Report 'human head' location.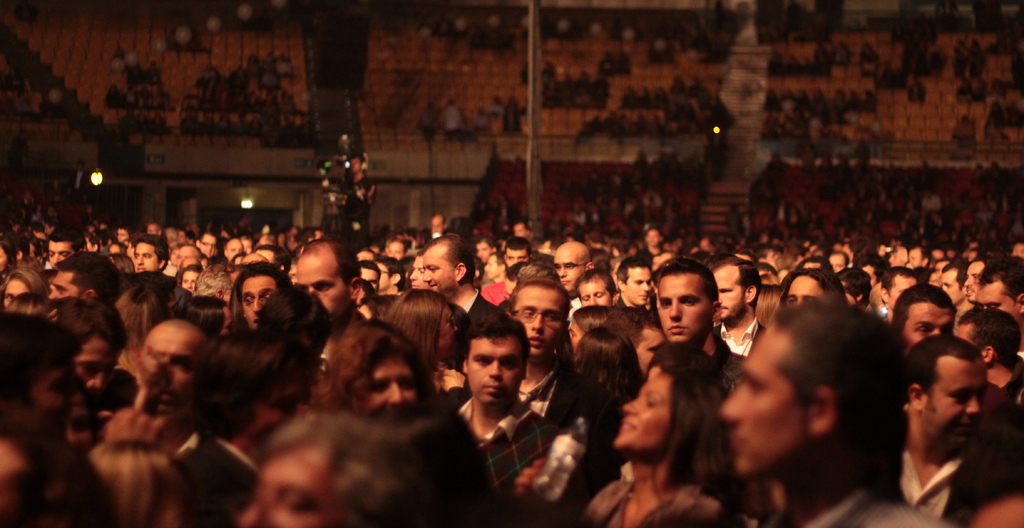
Report: (left=825, top=249, right=852, bottom=267).
